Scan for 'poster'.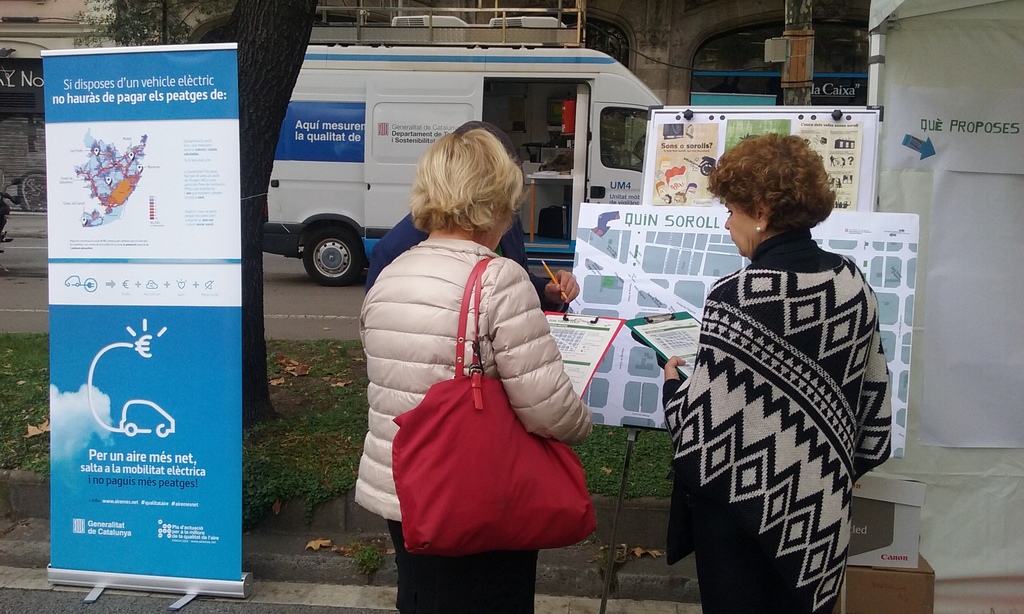
Scan result: bbox=[572, 208, 929, 441].
